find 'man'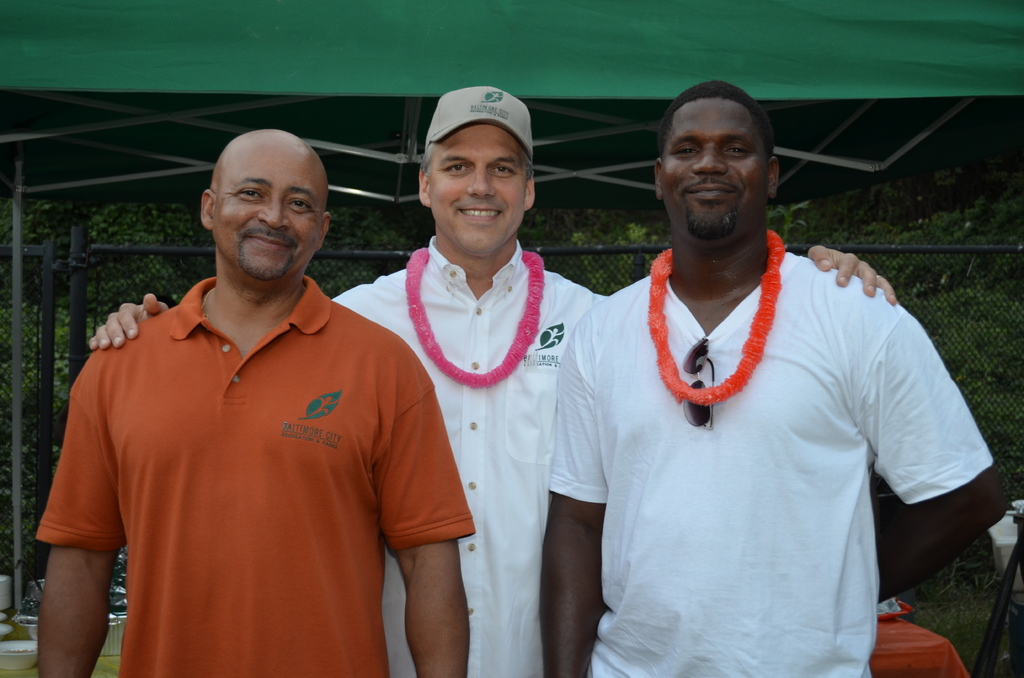
(88,80,896,677)
